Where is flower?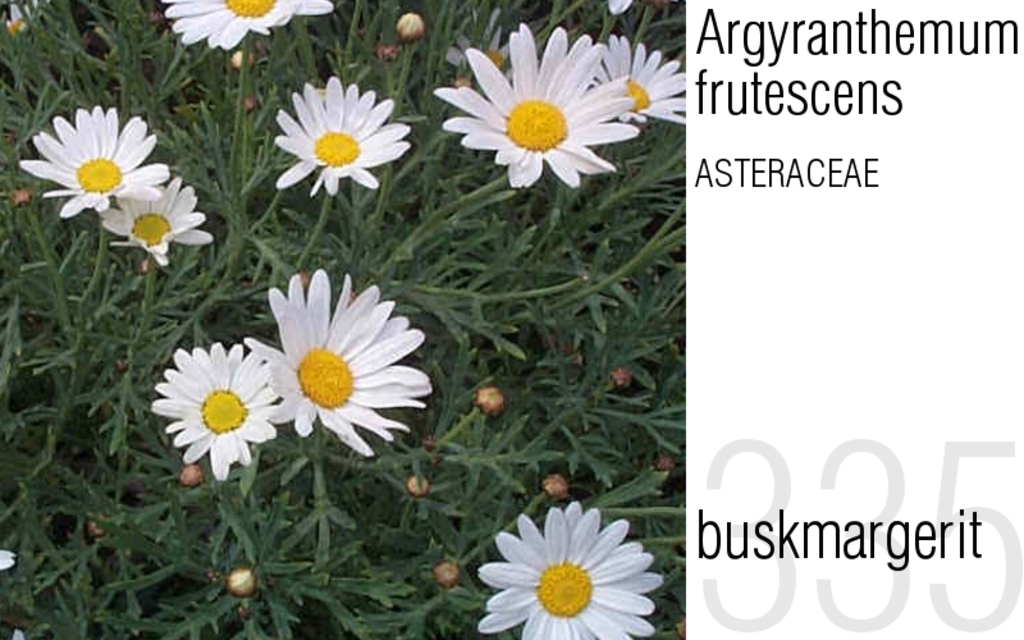
(x1=143, y1=347, x2=280, y2=484).
